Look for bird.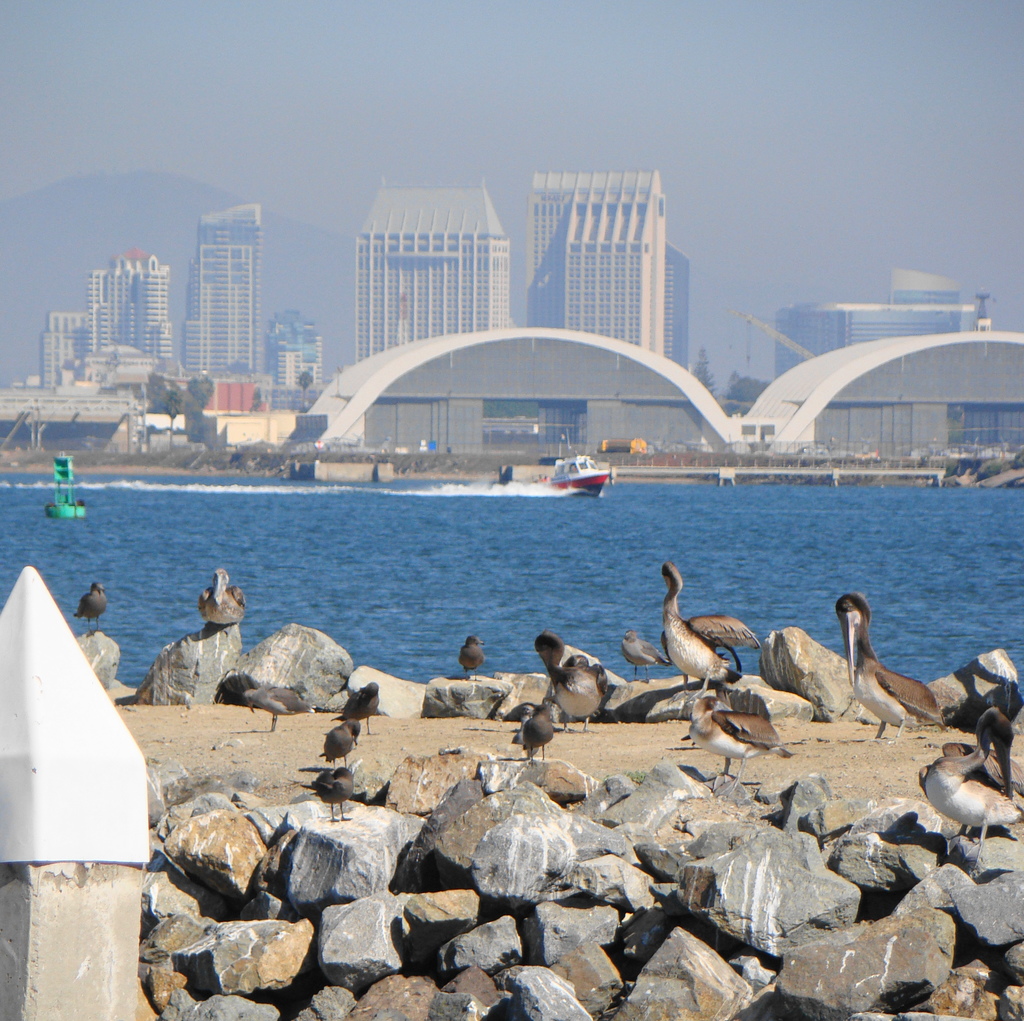
Found: (625, 627, 653, 684).
